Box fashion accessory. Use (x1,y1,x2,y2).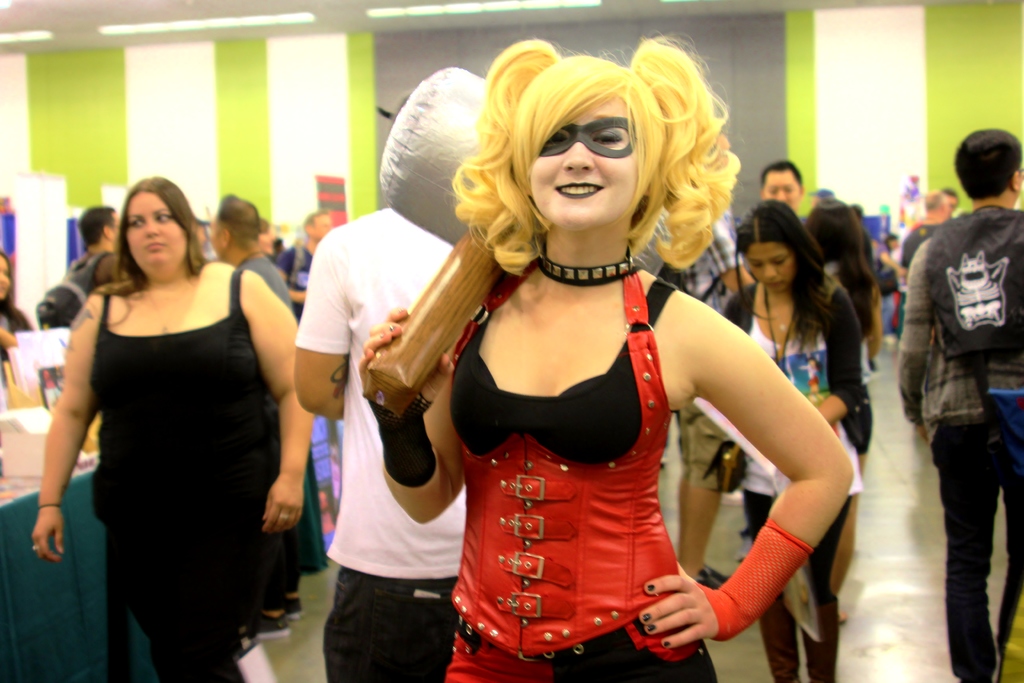
(534,242,649,281).
